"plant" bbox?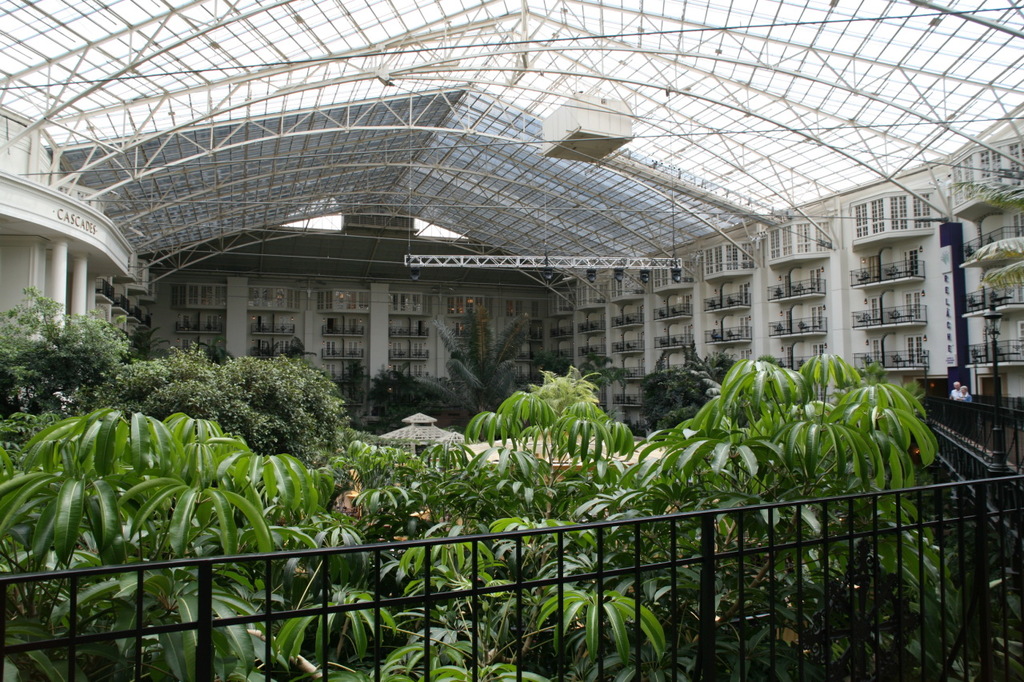
[x1=629, y1=349, x2=970, y2=681]
